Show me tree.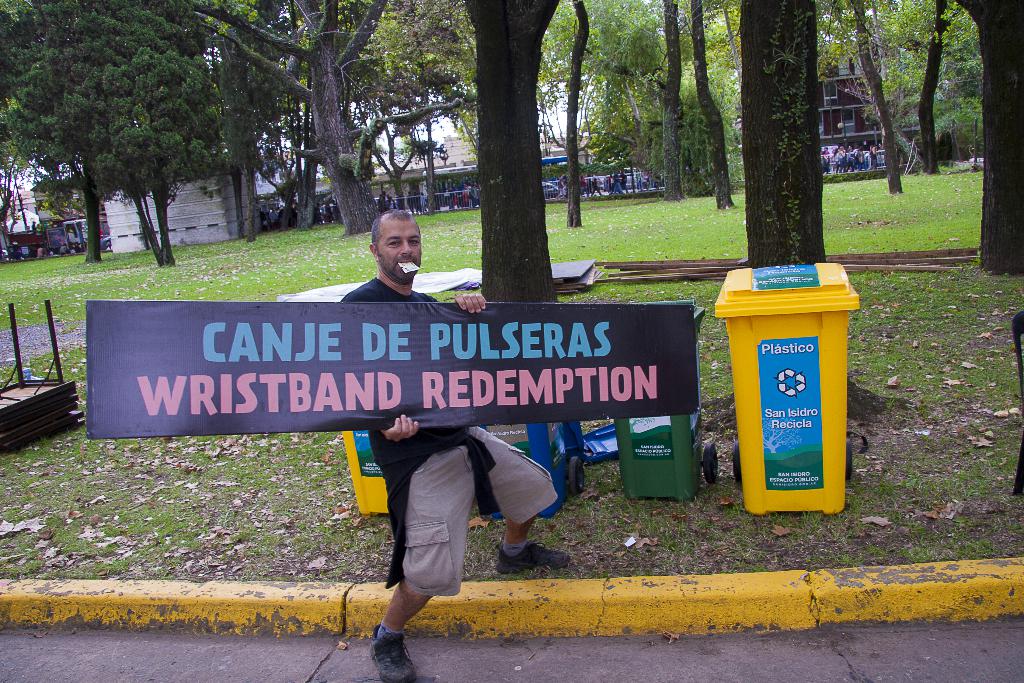
tree is here: 174,0,499,236.
